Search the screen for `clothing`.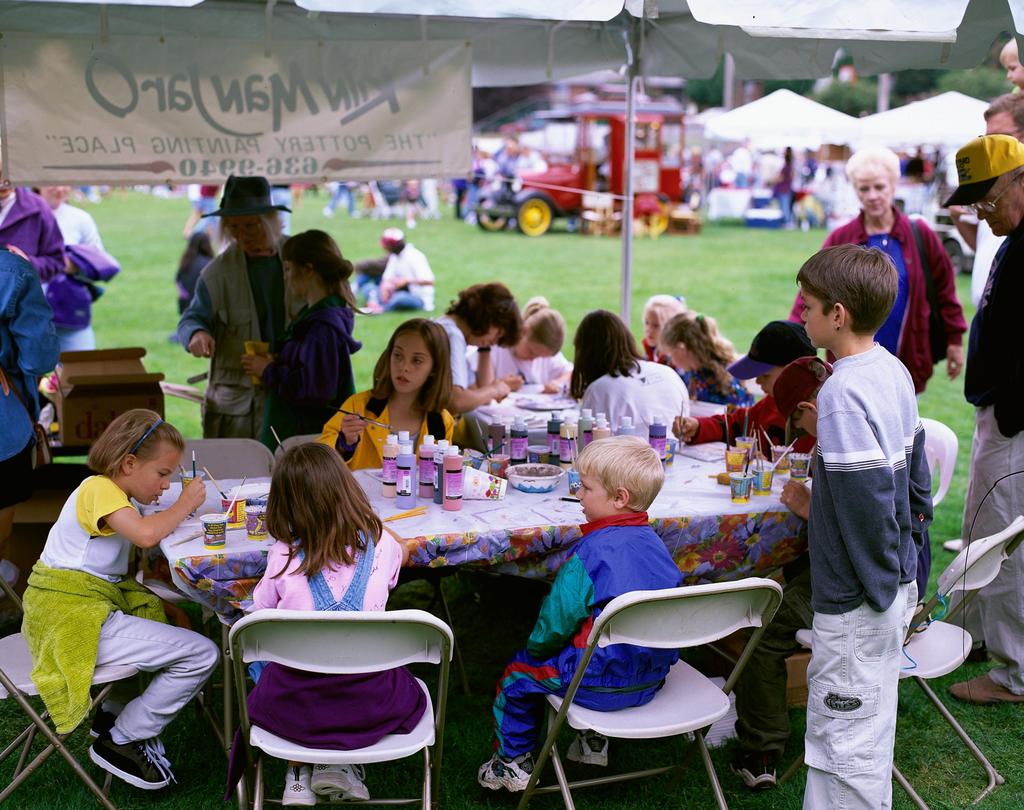
Found at detection(948, 205, 1023, 695).
